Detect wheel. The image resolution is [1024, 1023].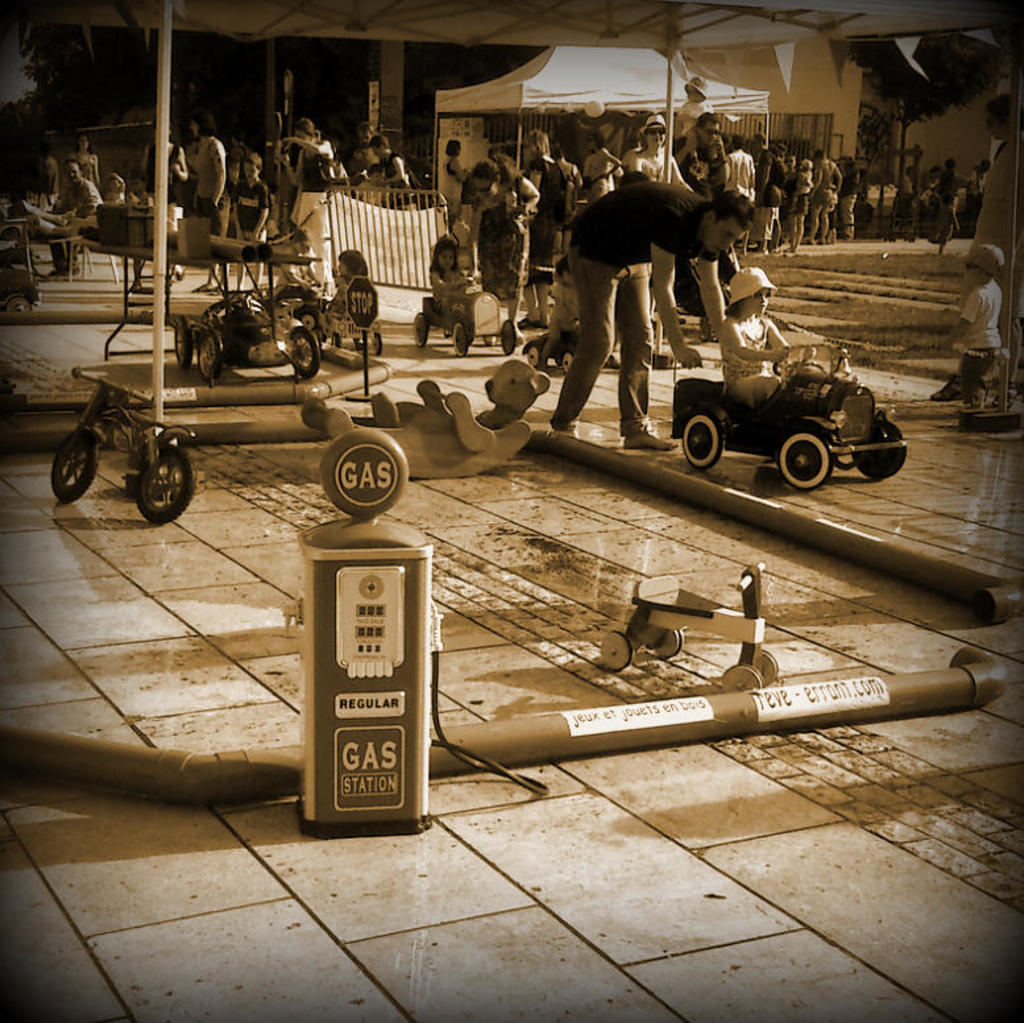
372 332 386 356.
